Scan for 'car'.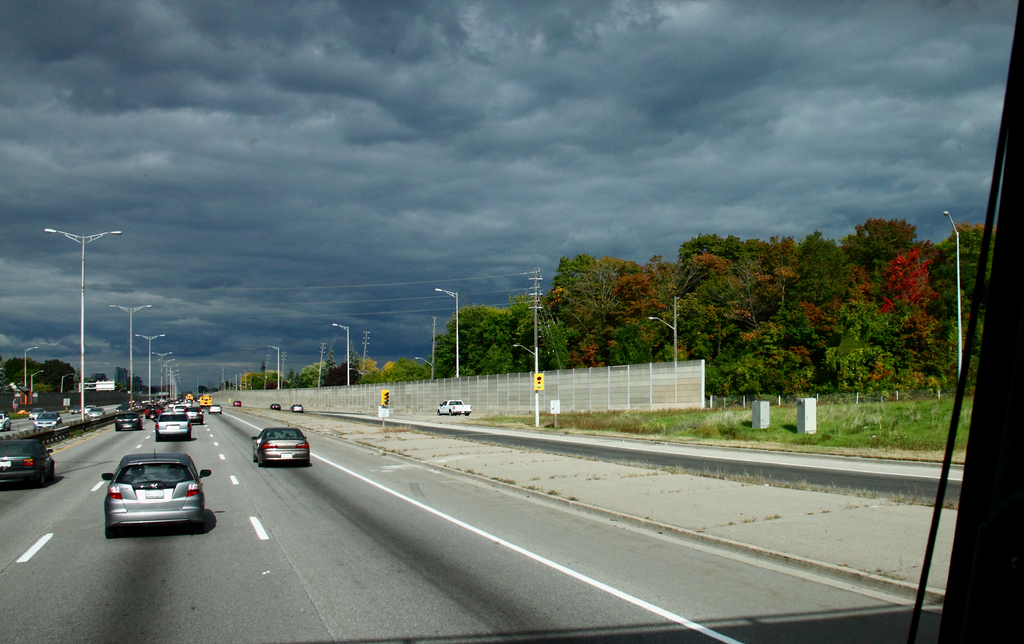
Scan result: 0/414/10/431.
